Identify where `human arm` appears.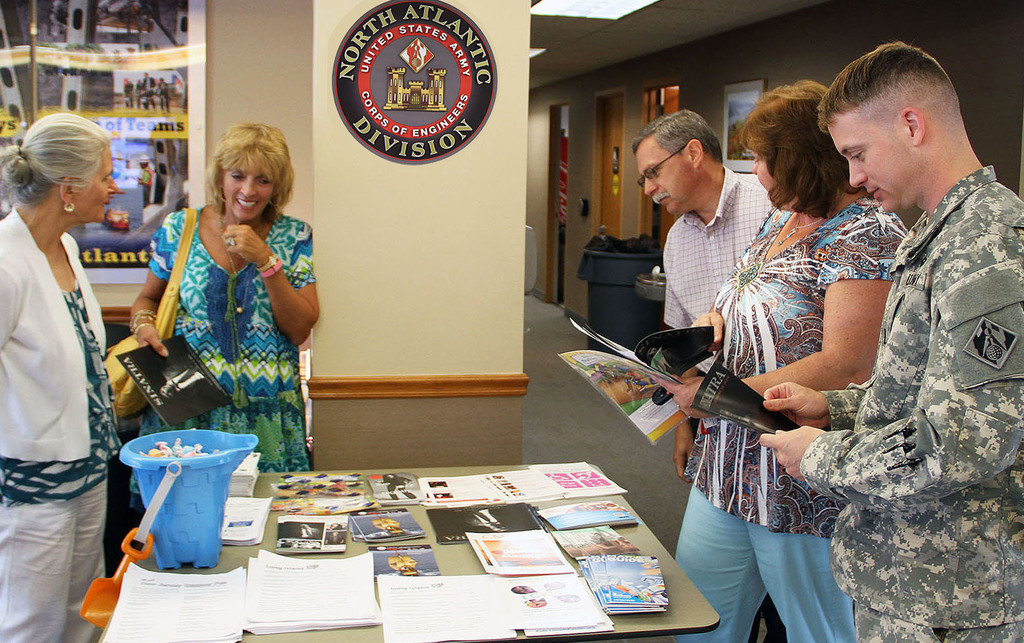
Appears at rect(666, 413, 703, 484).
